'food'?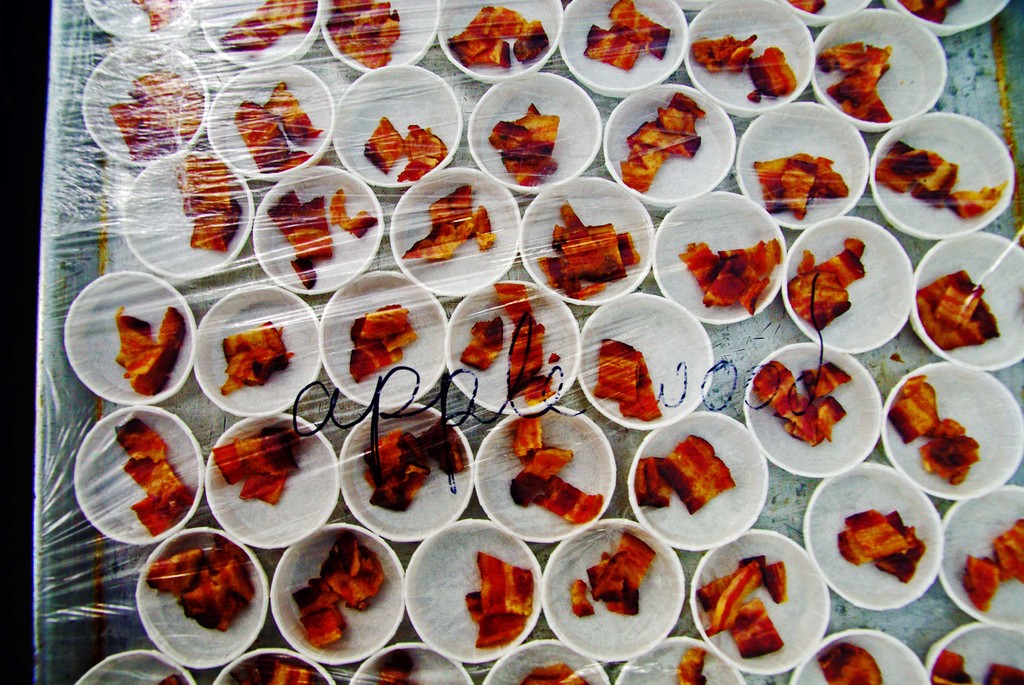
region(618, 89, 707, 194)
